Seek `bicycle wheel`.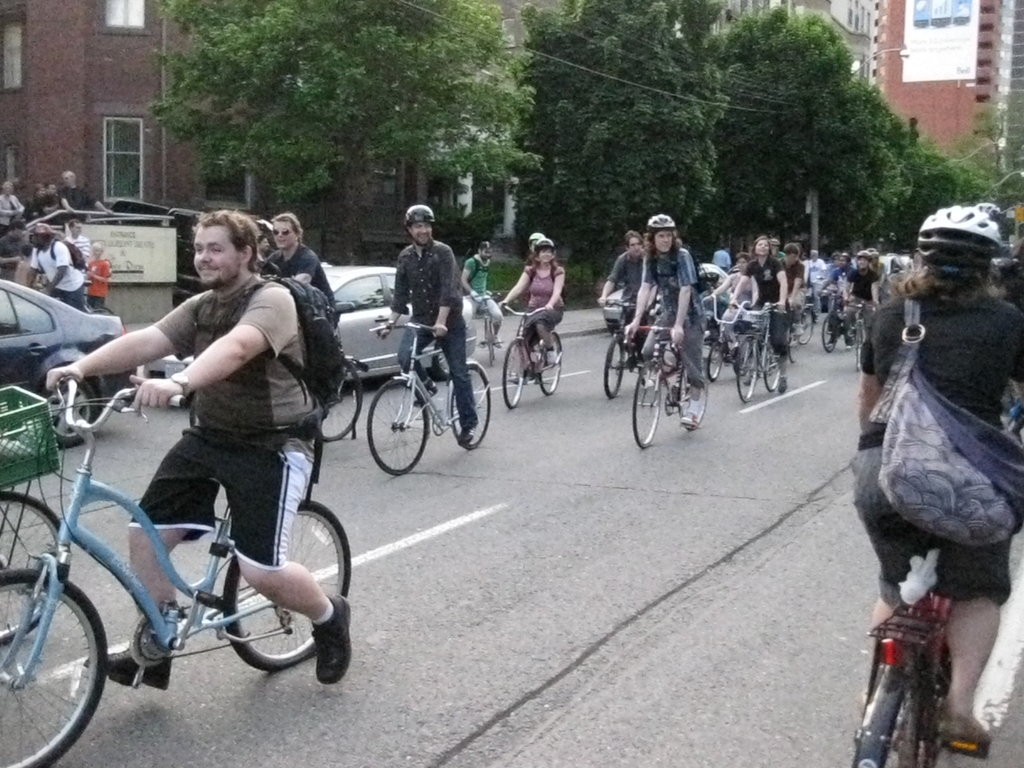
<region>605, 334, 632, 401</region>.
